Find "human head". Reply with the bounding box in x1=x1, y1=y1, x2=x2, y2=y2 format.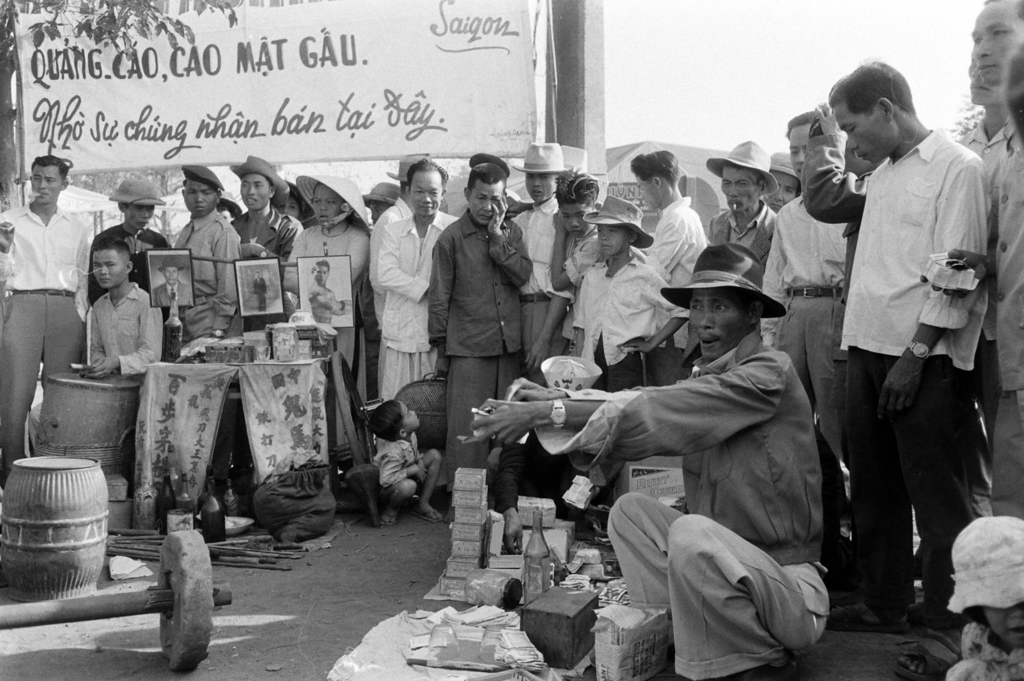
x1=365, y1=182, x2=401, y2=225.
